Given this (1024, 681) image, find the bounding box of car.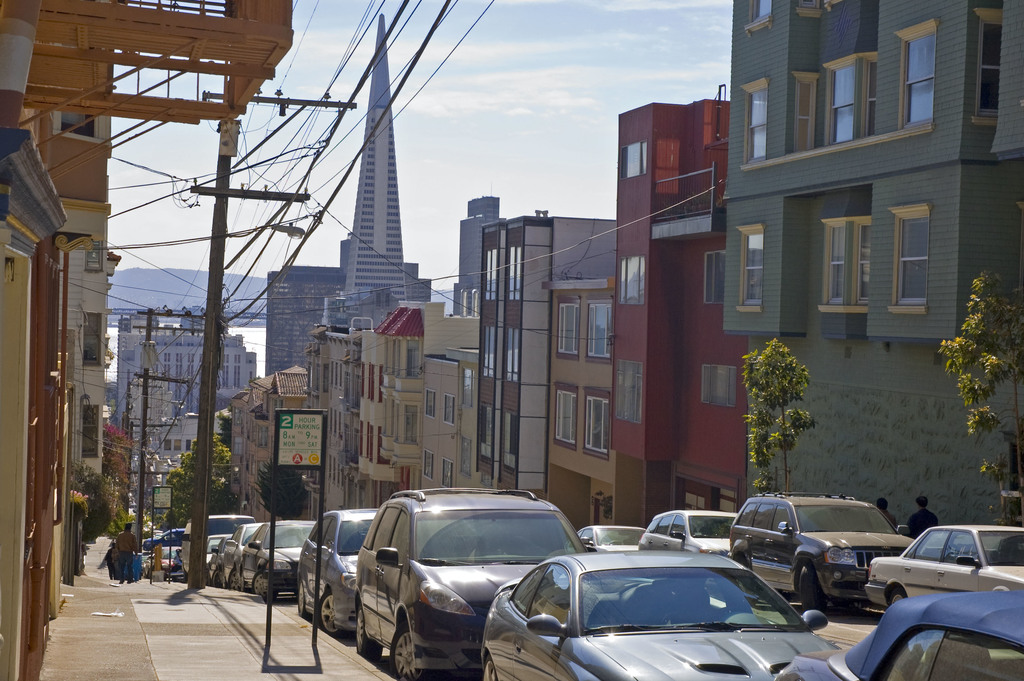
237,518,317,600.
